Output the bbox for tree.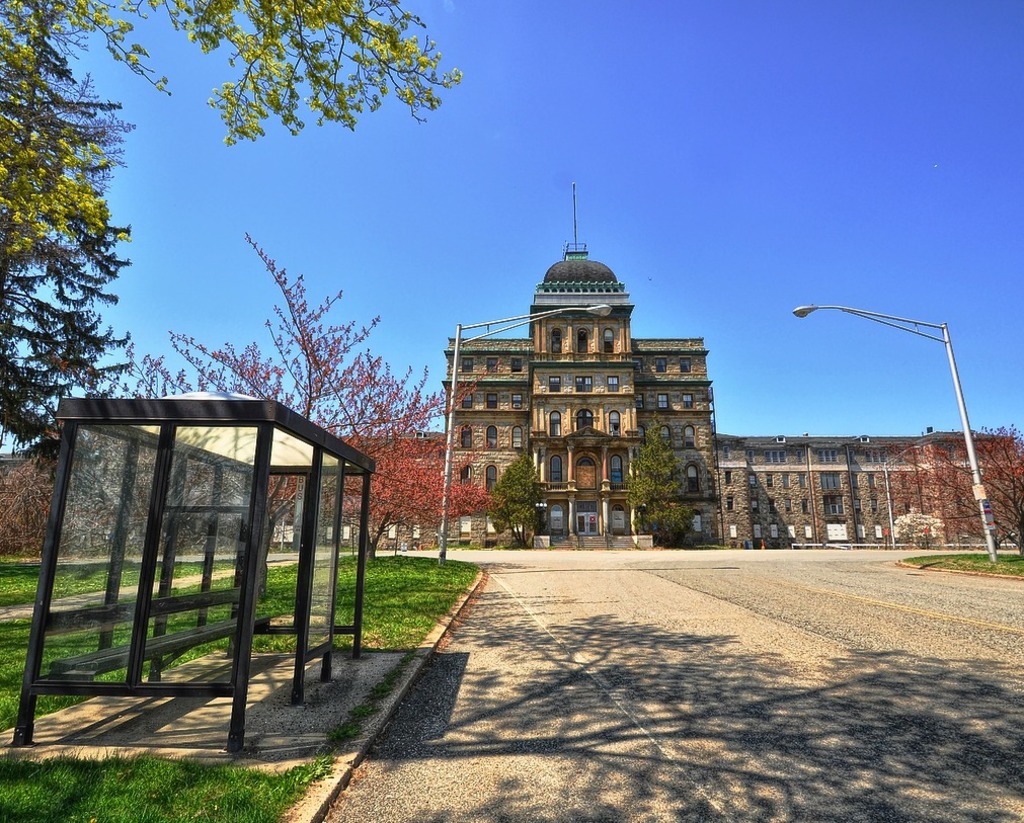
bbox=(0, 2, 135, 459).
